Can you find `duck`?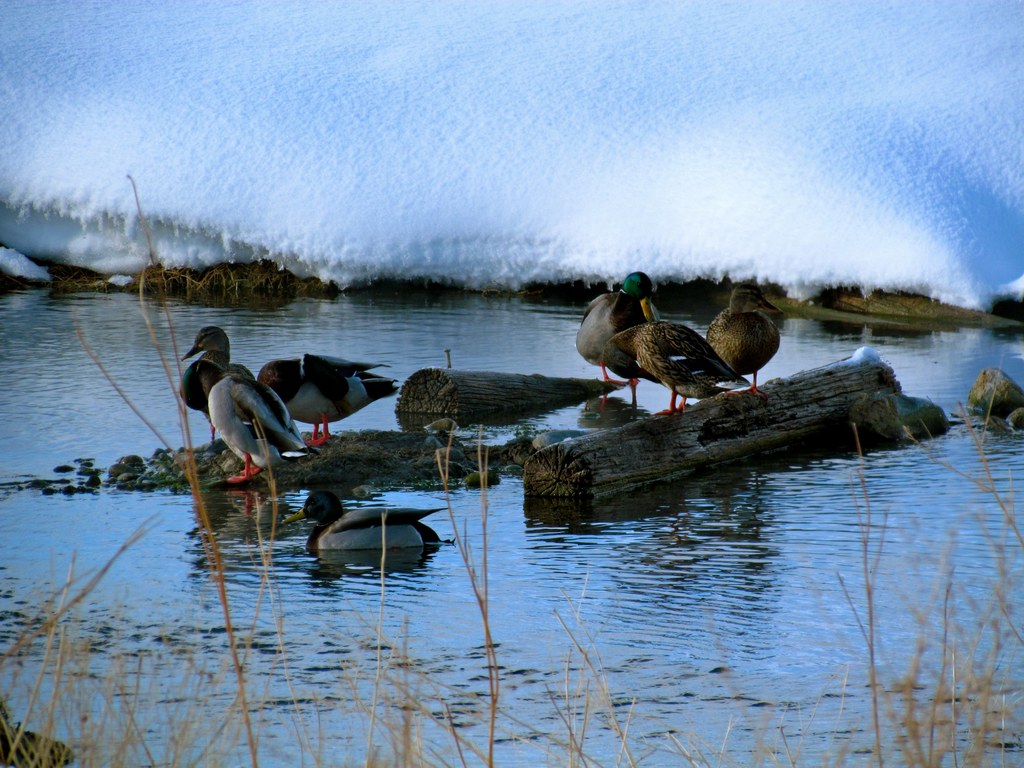
Yes, bounding box: [left=177, top=339, right=324, bottom=490].
